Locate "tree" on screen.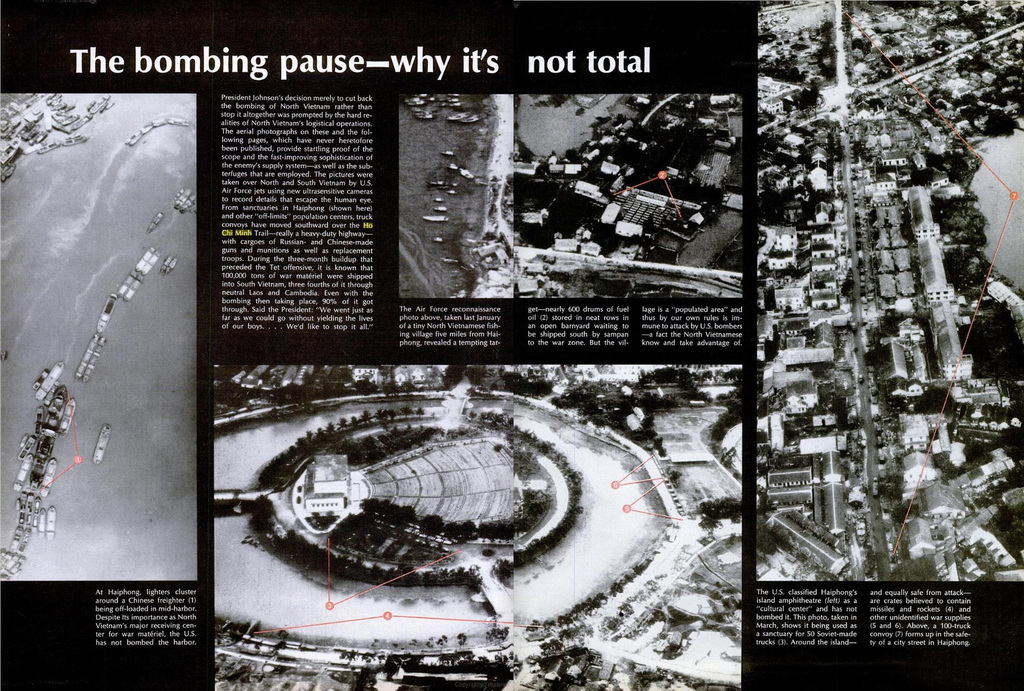
On screen at bbox=(330, 368, 356, 391).
